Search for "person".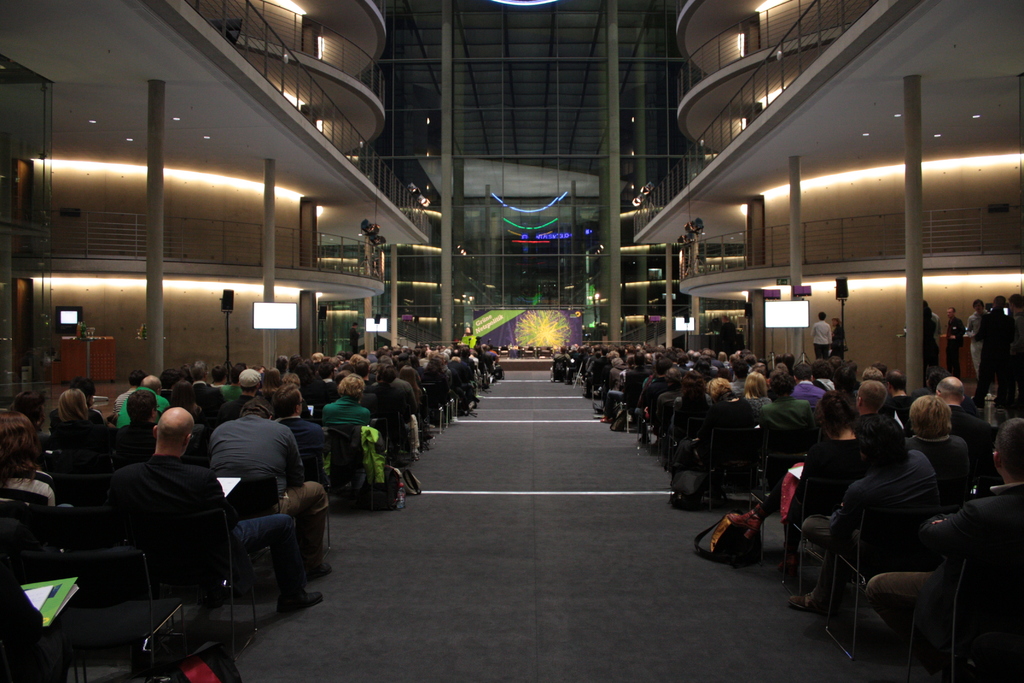
Found at Rect(968, 309, 981, 365).
